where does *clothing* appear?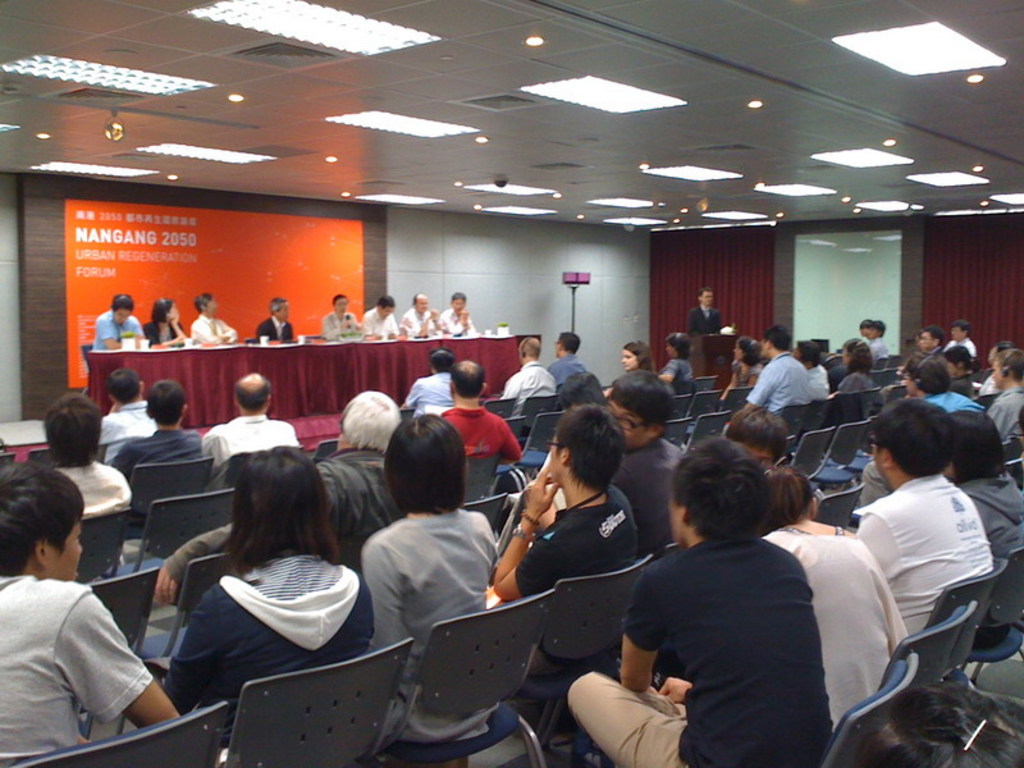
Appears at x1=166, y1=554, x2=371, y2=705.
